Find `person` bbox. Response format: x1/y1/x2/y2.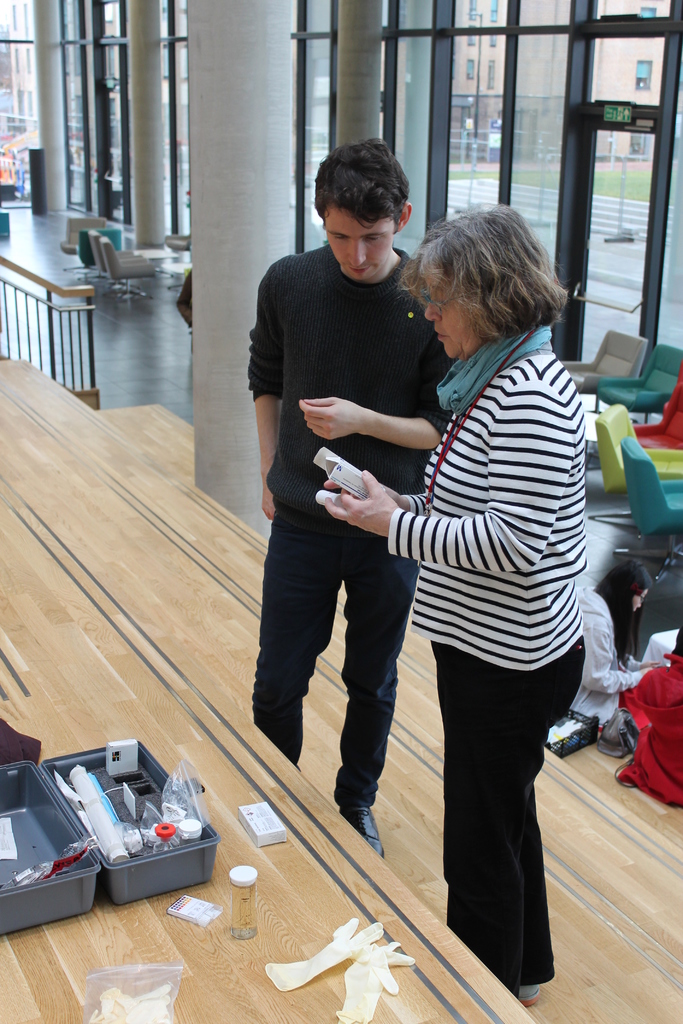
316/192/584/1005.
